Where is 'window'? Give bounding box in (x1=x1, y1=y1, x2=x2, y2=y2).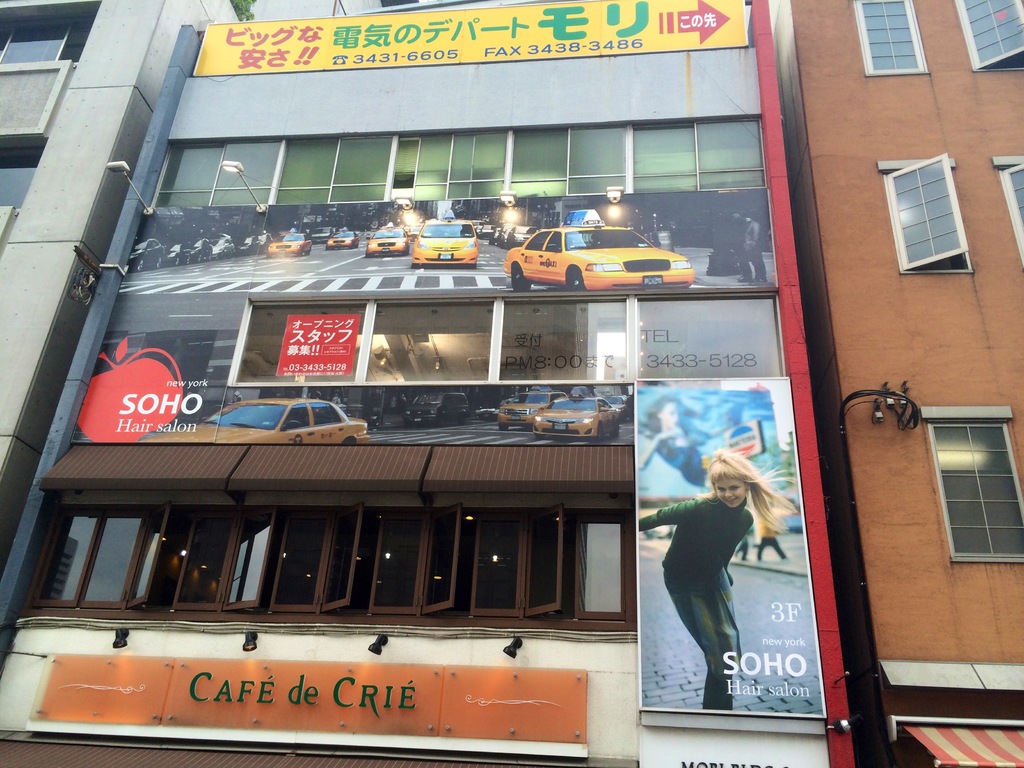
(x1=872, y1=152, x2=976, y2=270).
